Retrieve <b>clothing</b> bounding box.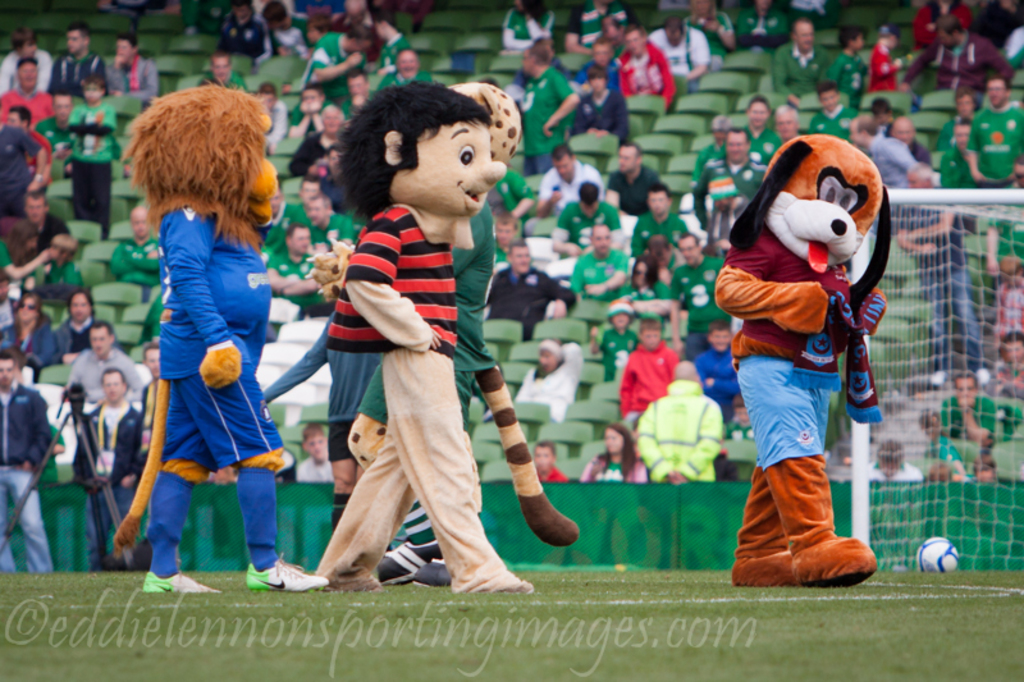
Bounding box: box=[837, 49, 863, 96].
